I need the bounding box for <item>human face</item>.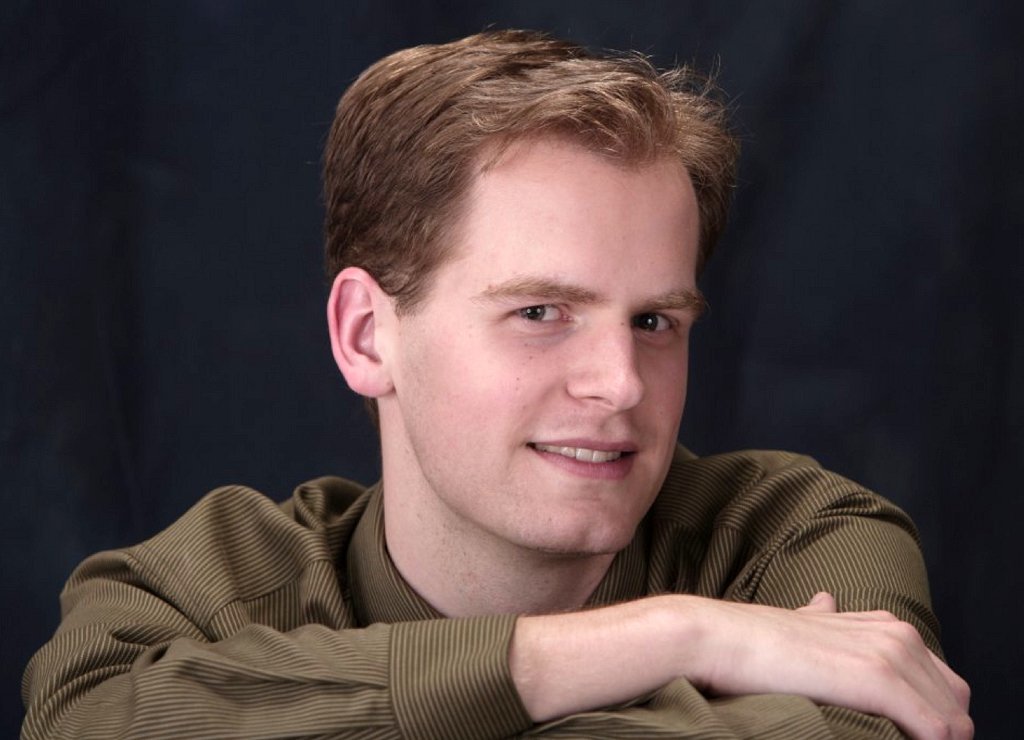
Here it is: [left=393, top=145, right=706, bottom=553].
